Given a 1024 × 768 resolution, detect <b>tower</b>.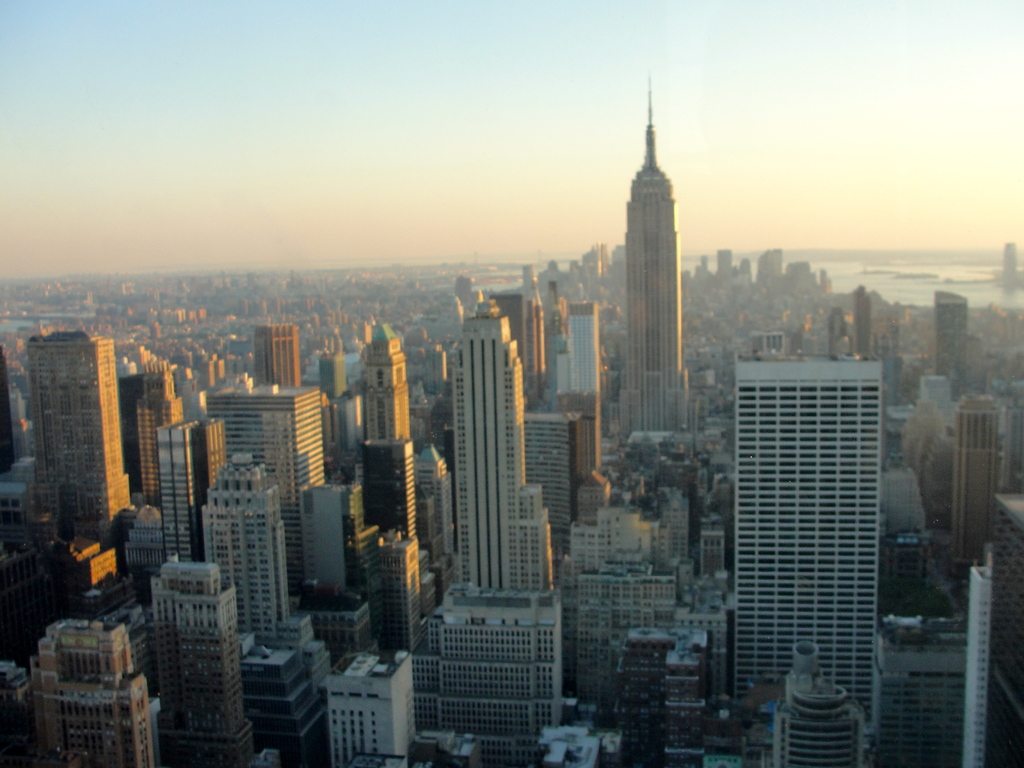
region(982, 494, 1023, 767).
